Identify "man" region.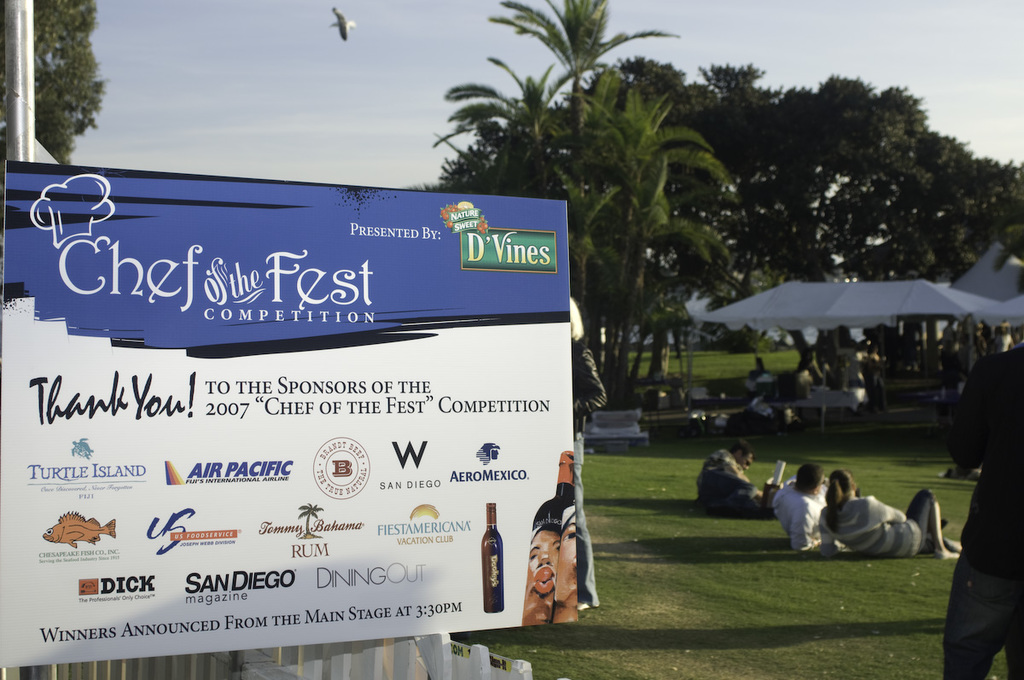
Region: <box>940,308,1023,679</box>.
